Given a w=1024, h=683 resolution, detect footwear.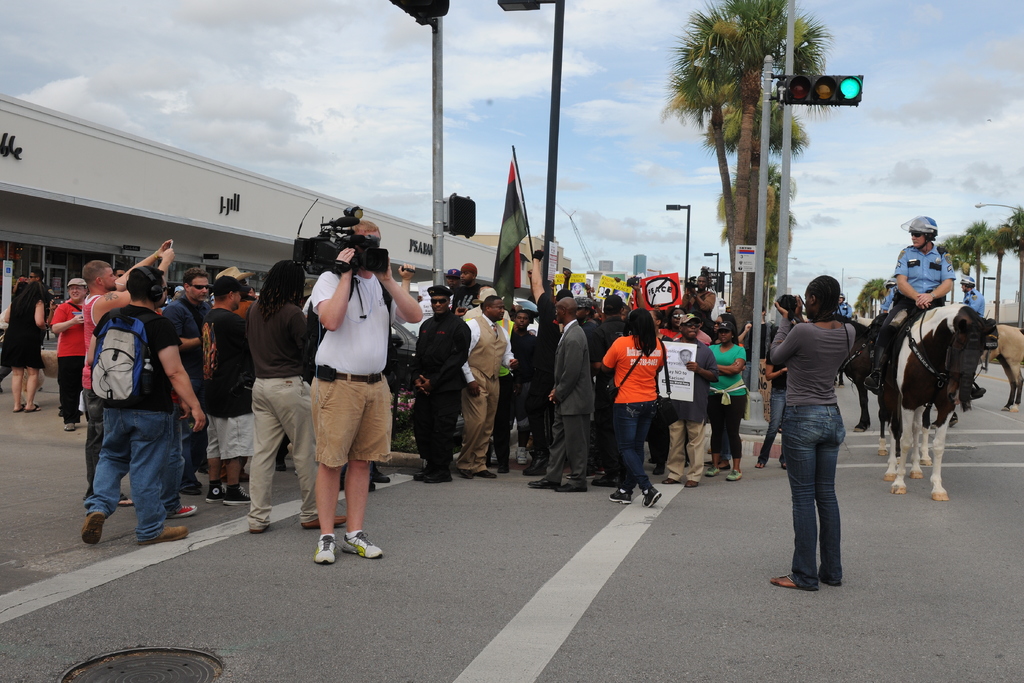
detection(138, 526, 187, 547).
